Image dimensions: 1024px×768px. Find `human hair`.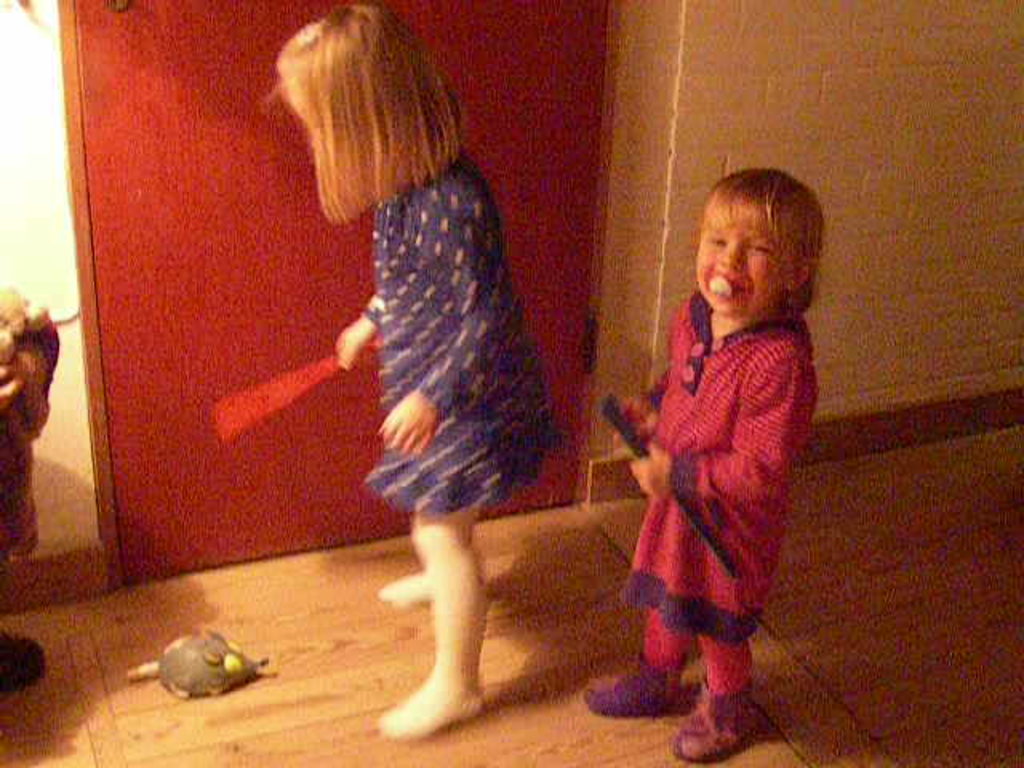
264:8:461:221.
